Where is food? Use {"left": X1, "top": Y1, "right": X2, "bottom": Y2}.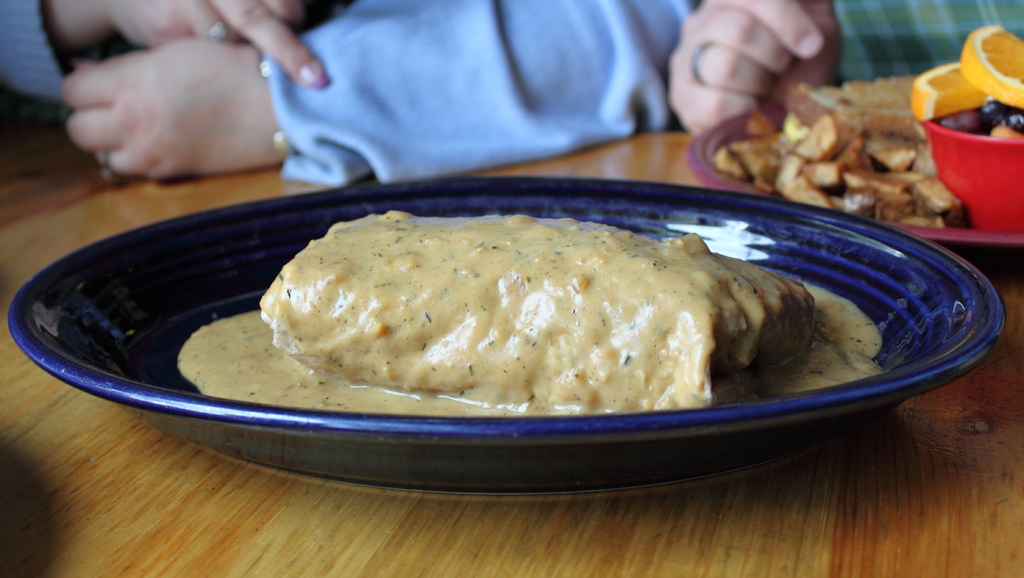
{"left": 240, "top": 198, "right": 842, "bottom": 423}.
